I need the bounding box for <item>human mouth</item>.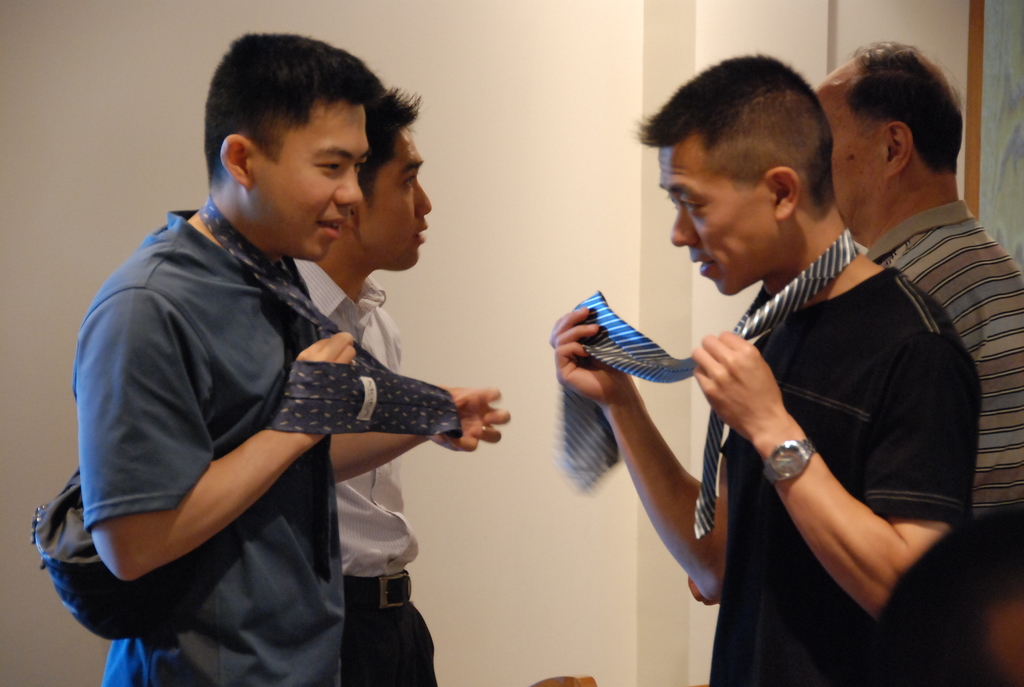
Here it is: [x1=692, y1=258, x2=712, y2=267].
